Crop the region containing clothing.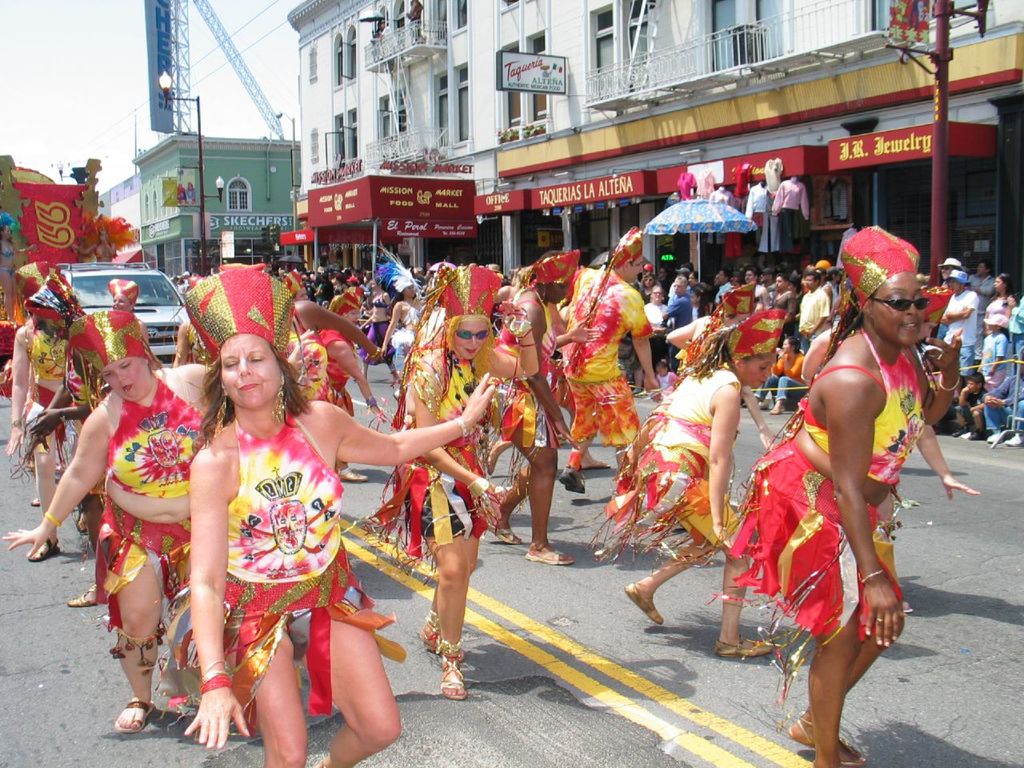
Crop region: <region>94, 309, 163, 359</region>.
